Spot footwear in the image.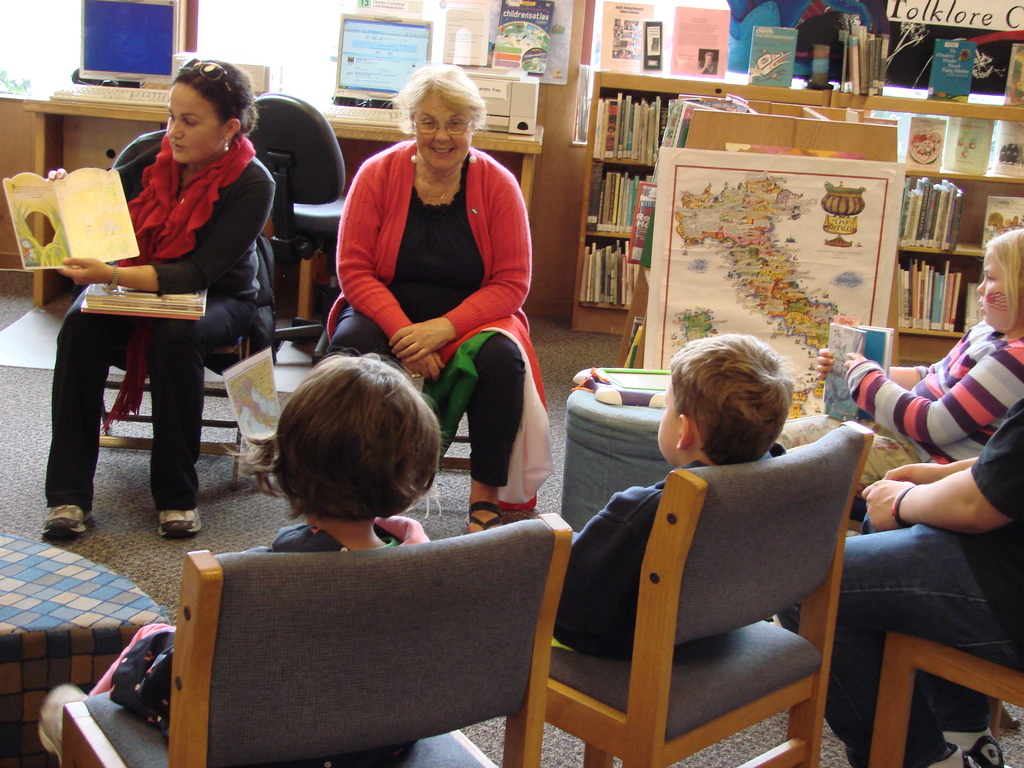
footwear found at bbox=(466, 501, 504, 536).
